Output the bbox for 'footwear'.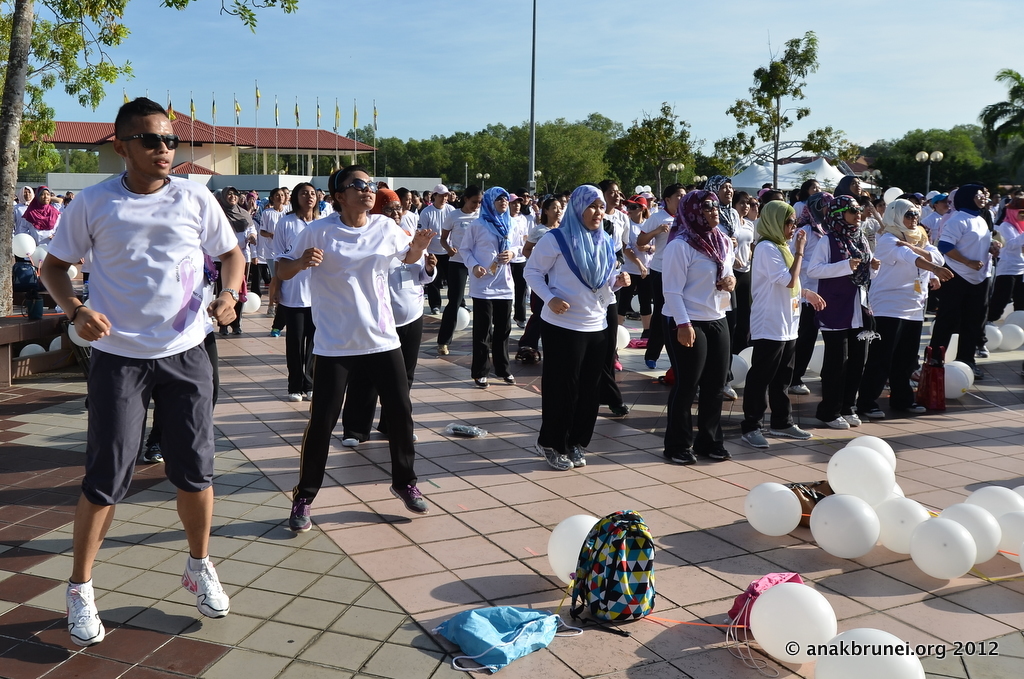
bbox=(178, 556, 227, 619).
